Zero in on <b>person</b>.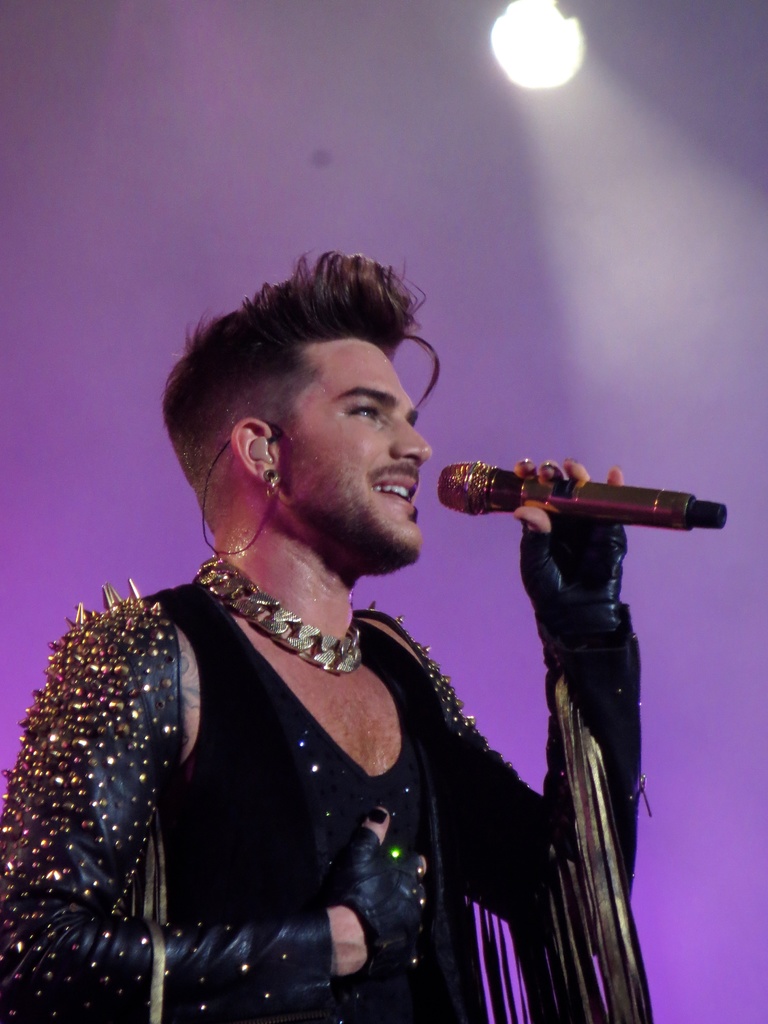
Zeroed in: [x1=0, y1=244, x2=657, y2=1023].
